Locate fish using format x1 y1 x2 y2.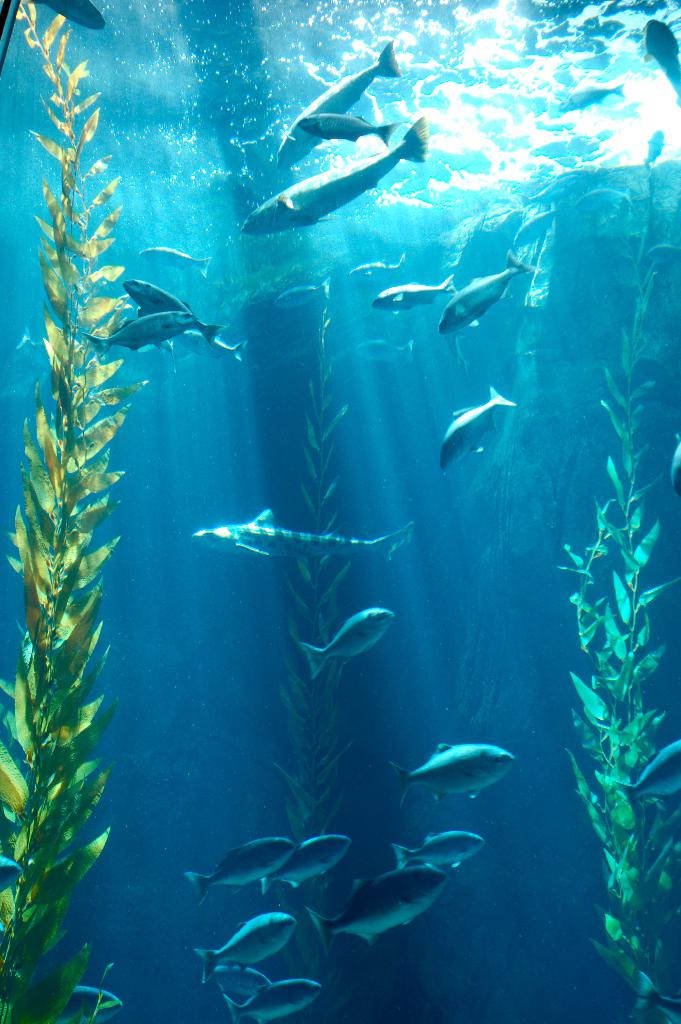
140 239 210 275.
